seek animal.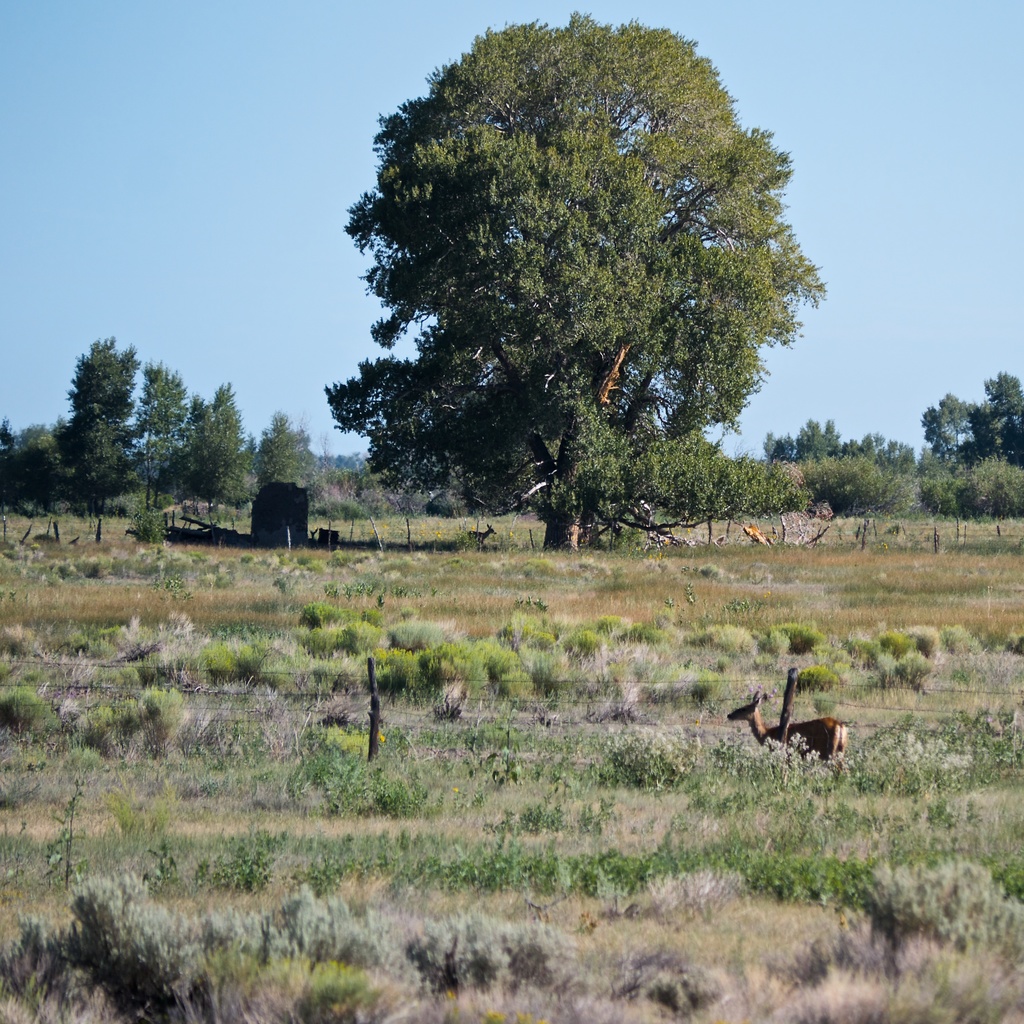
[728, 694, 850, 764].
